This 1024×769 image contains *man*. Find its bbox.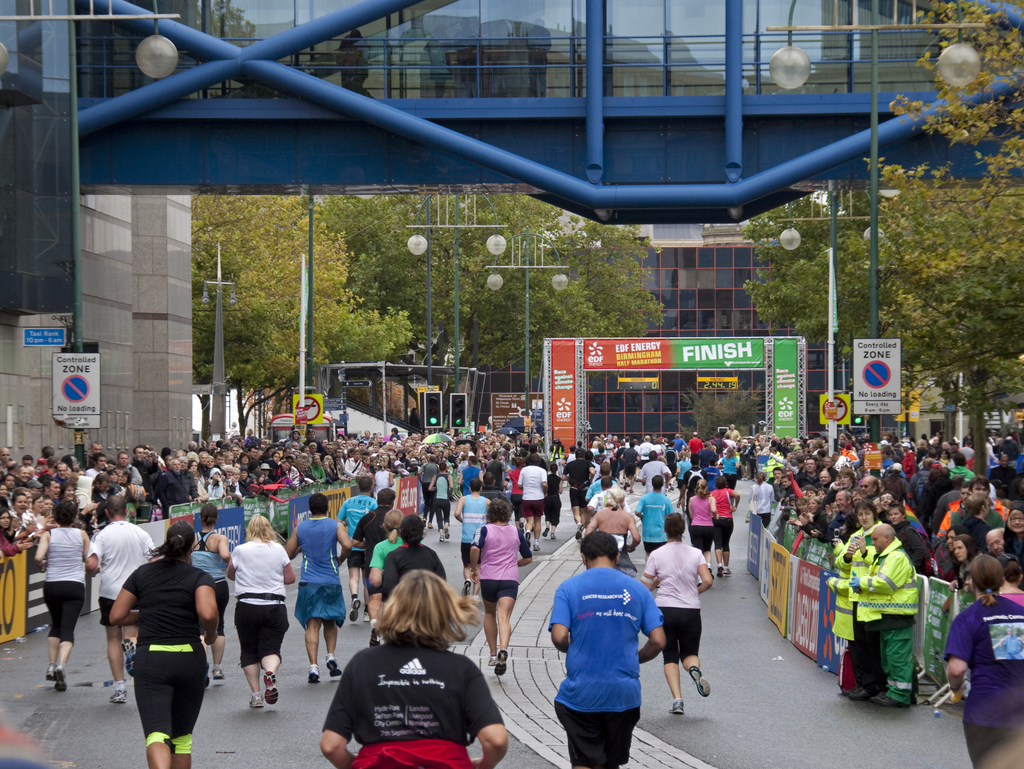
[708,432,726,458].
